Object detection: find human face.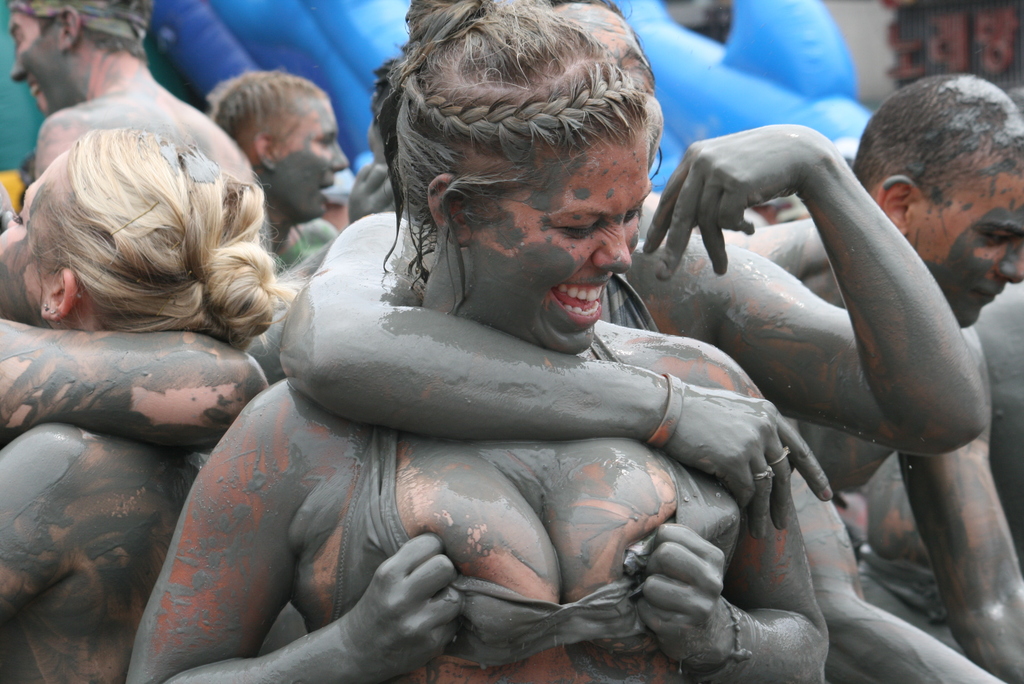
[0,159,57,320].
